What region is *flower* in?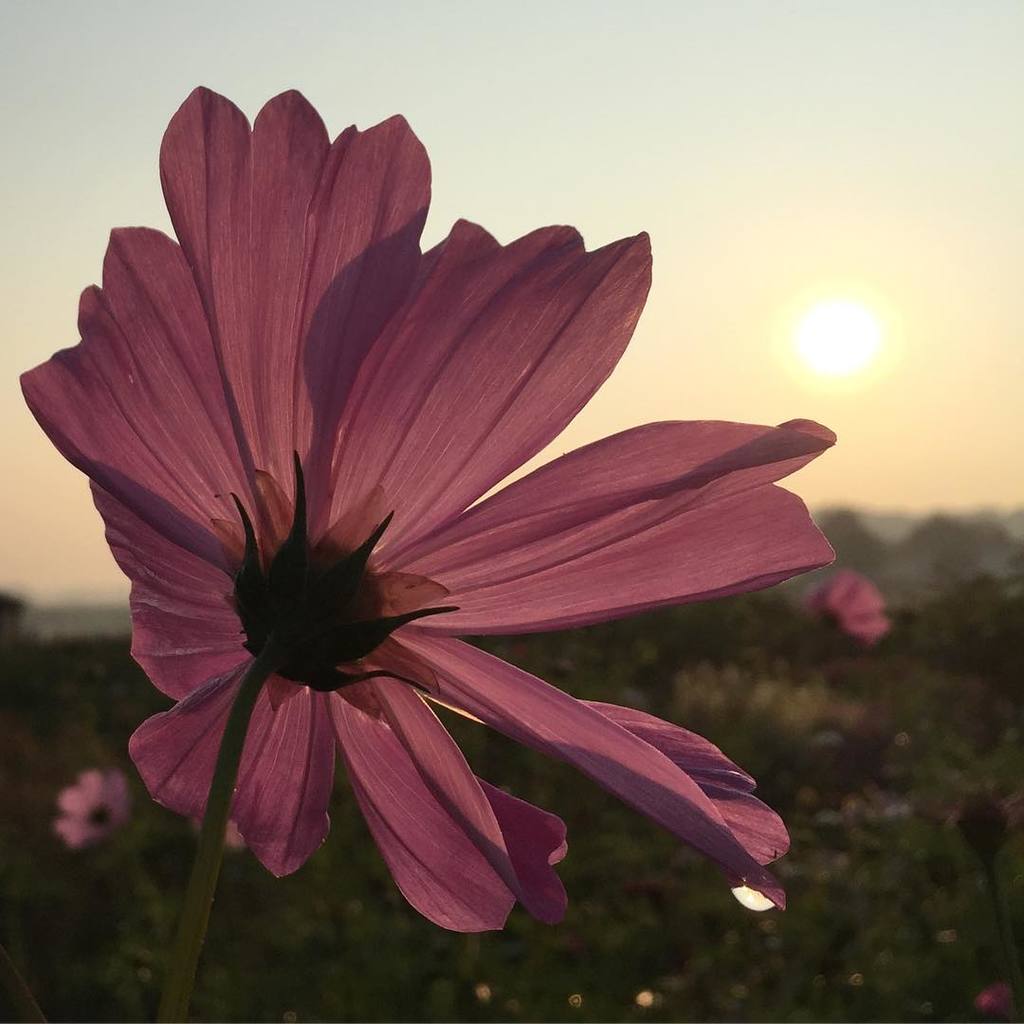
bbox(16, 89, 832, 935).
